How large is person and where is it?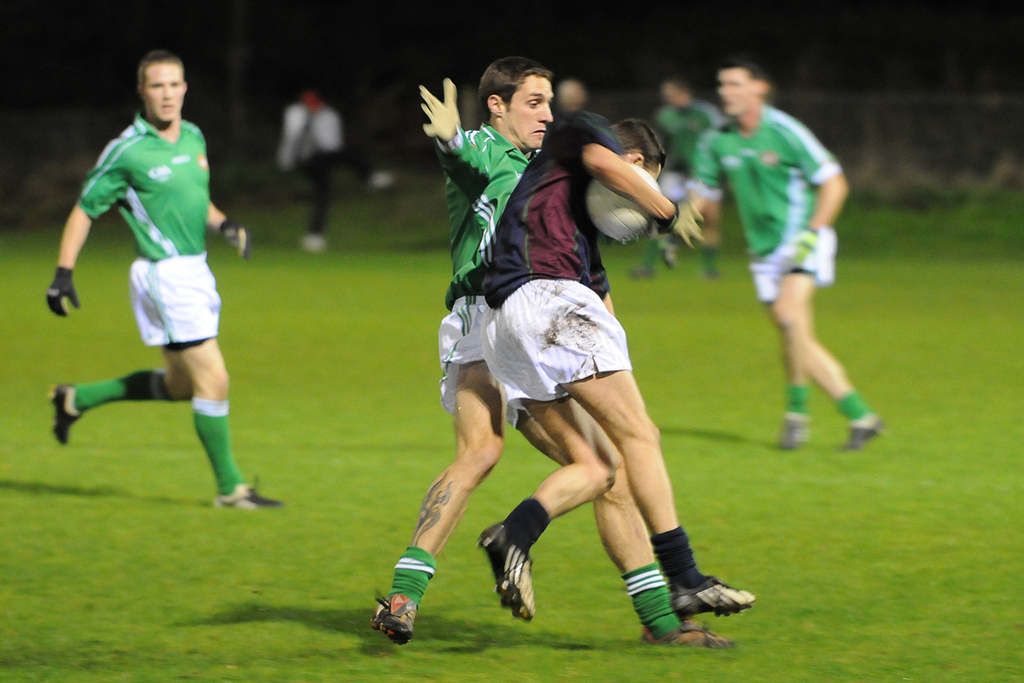
Bounding box: {"x1": 466, "y1": 108, "x2": 758, "y2": 623}.
